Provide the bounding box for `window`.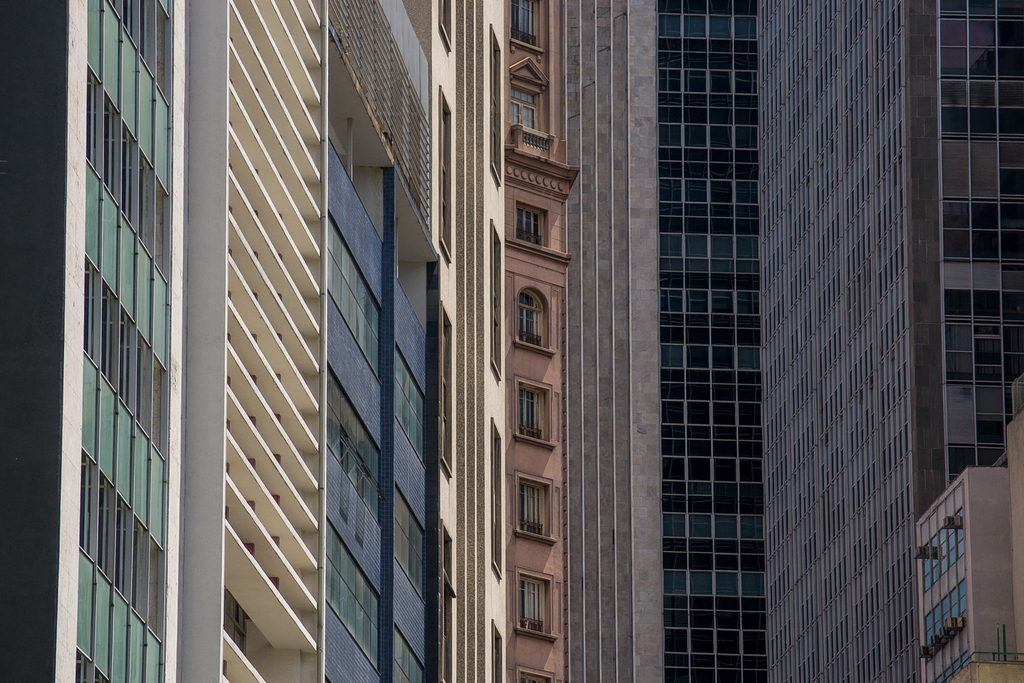
{"left": 514, "top": 198, "right": 548, "bottom": 245}.
